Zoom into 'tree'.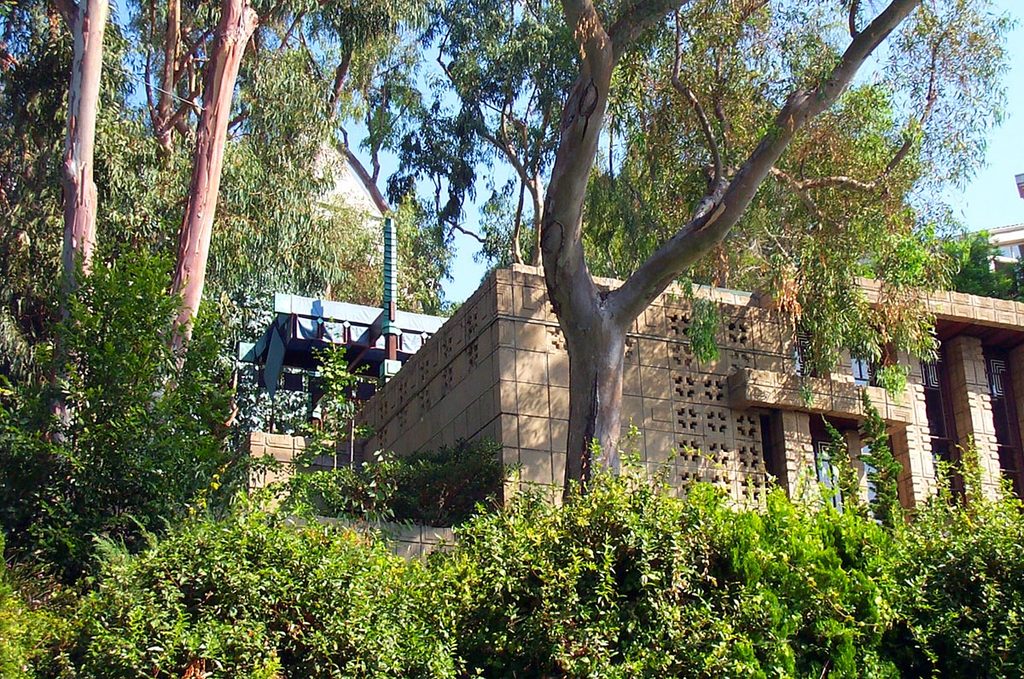
Zoom target: (x1=528, y1=0, x2=1015, y2=503).
